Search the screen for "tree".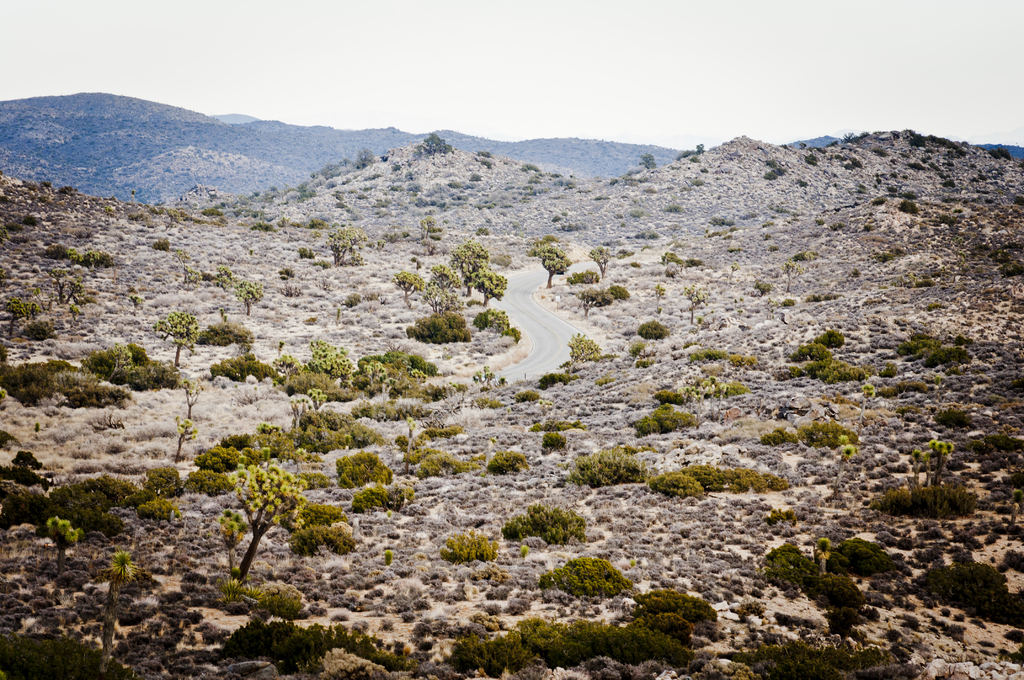
Found at (x1=638, y1=154, x2=658, y2=170).
